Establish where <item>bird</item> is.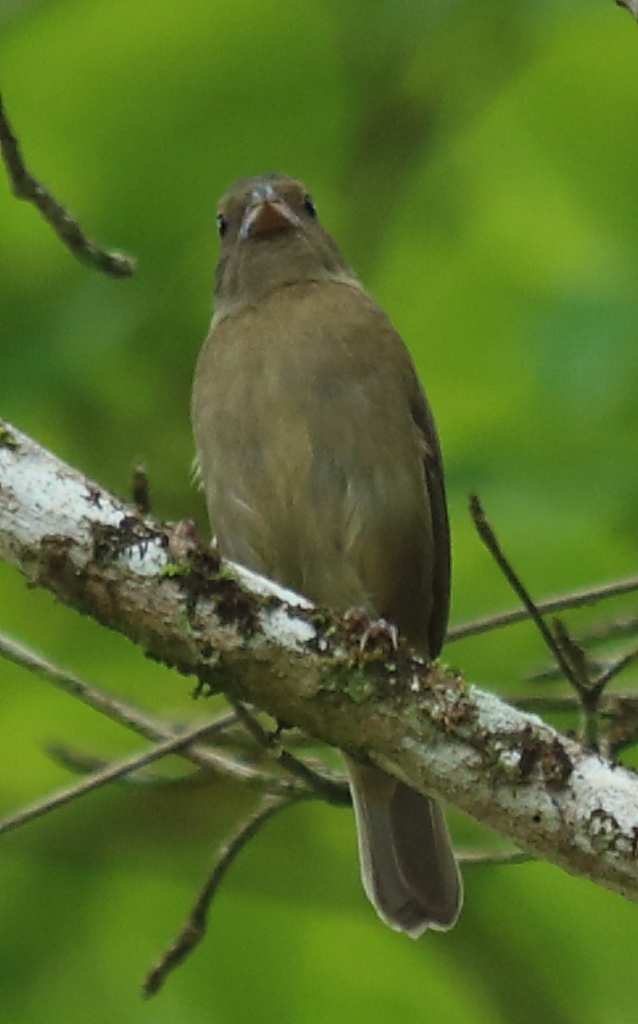
Established at Rect(174, 168, 509, 874).
